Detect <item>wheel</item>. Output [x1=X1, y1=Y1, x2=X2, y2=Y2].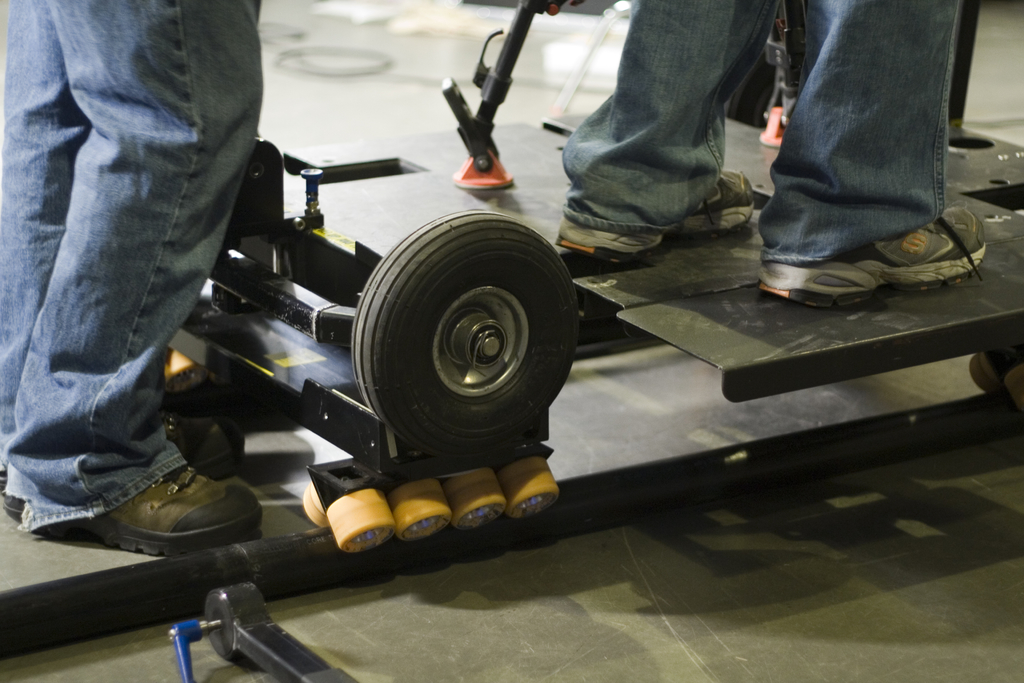
[x1=390, y1=479, x2=448, y2=538].
